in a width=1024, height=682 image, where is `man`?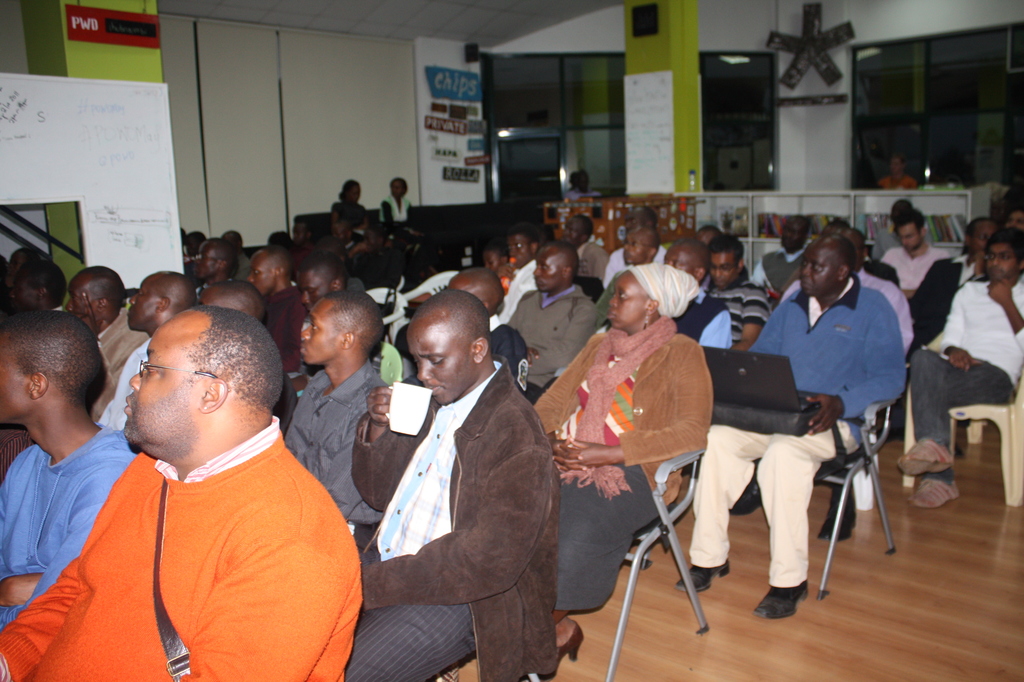
l=897, t=225, r=1023, b=510.
